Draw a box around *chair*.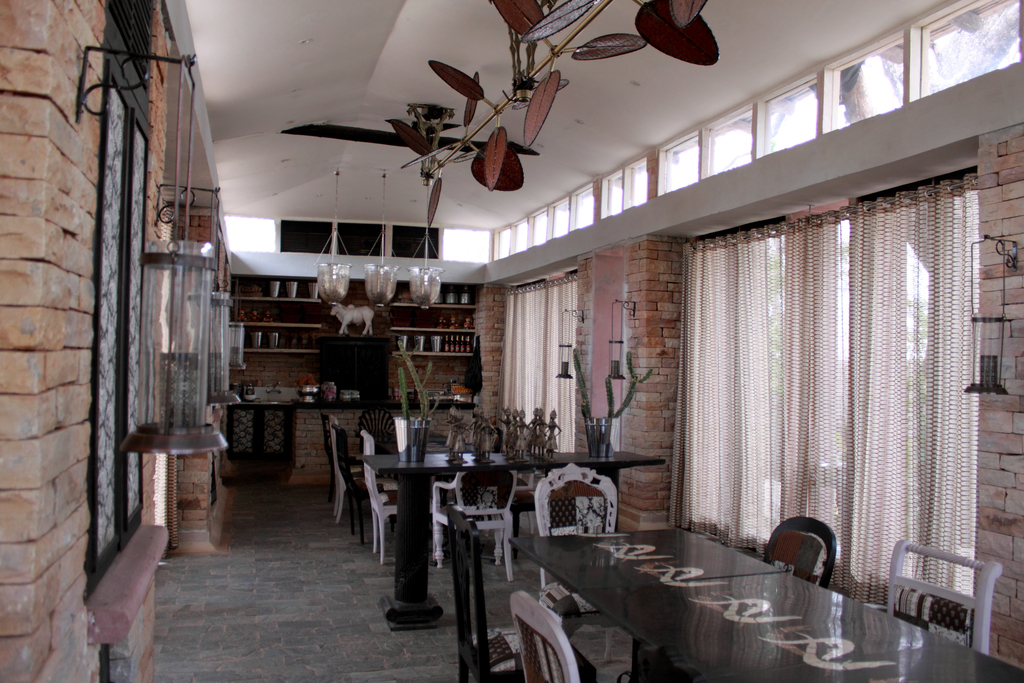
[530, 459, 618, 664].
